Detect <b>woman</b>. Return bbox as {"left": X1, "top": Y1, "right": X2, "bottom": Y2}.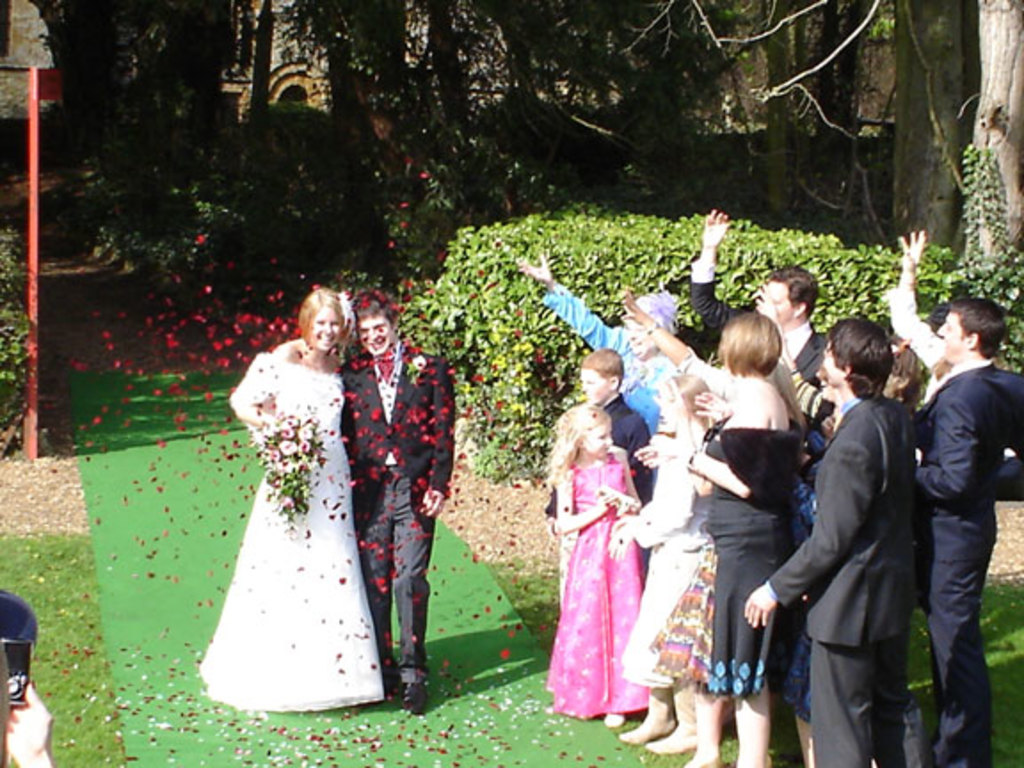
{"left": 523, "top": 261, "right": 683, "bottom": 480}.
